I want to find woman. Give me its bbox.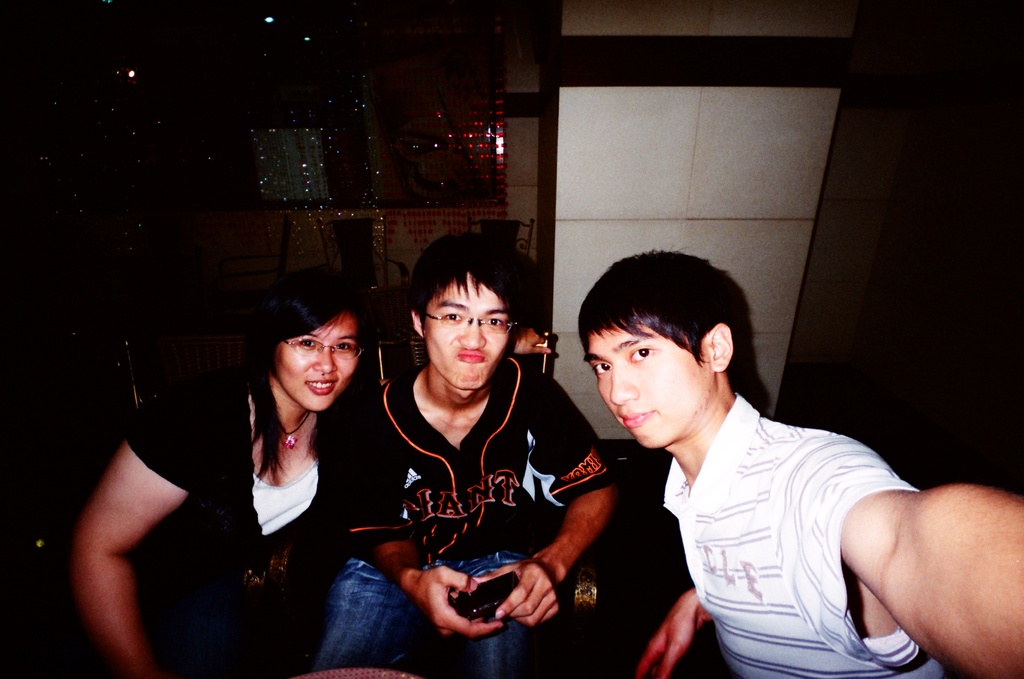
<bbox>74, 268, 403, 678</bbox>.
